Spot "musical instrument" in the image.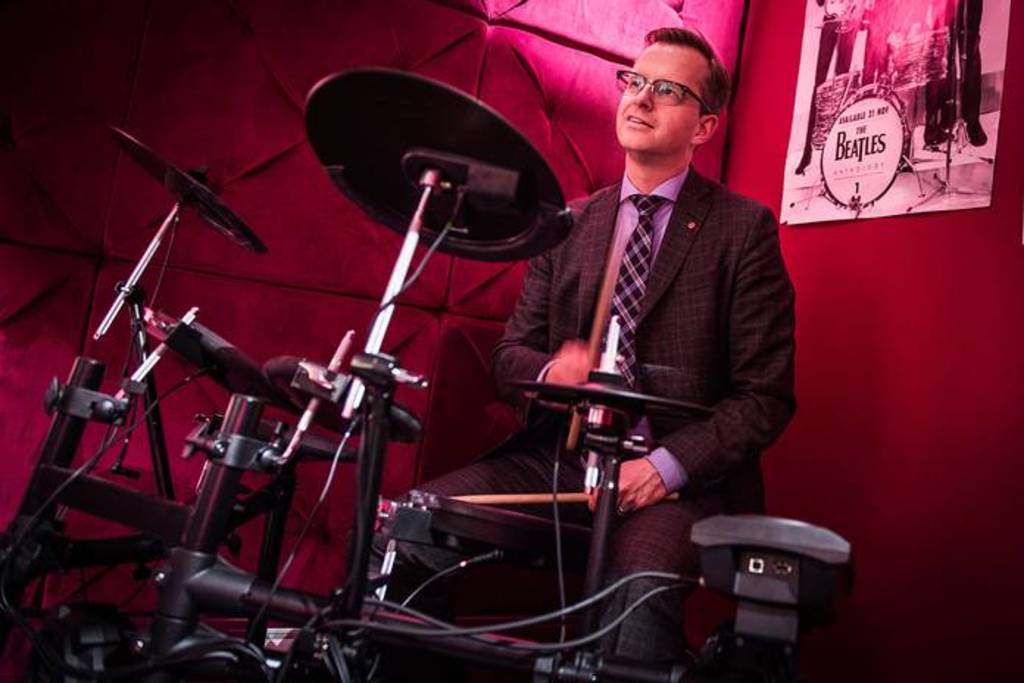
"musical instrument" found at rect(300, 69, 578, 263).
